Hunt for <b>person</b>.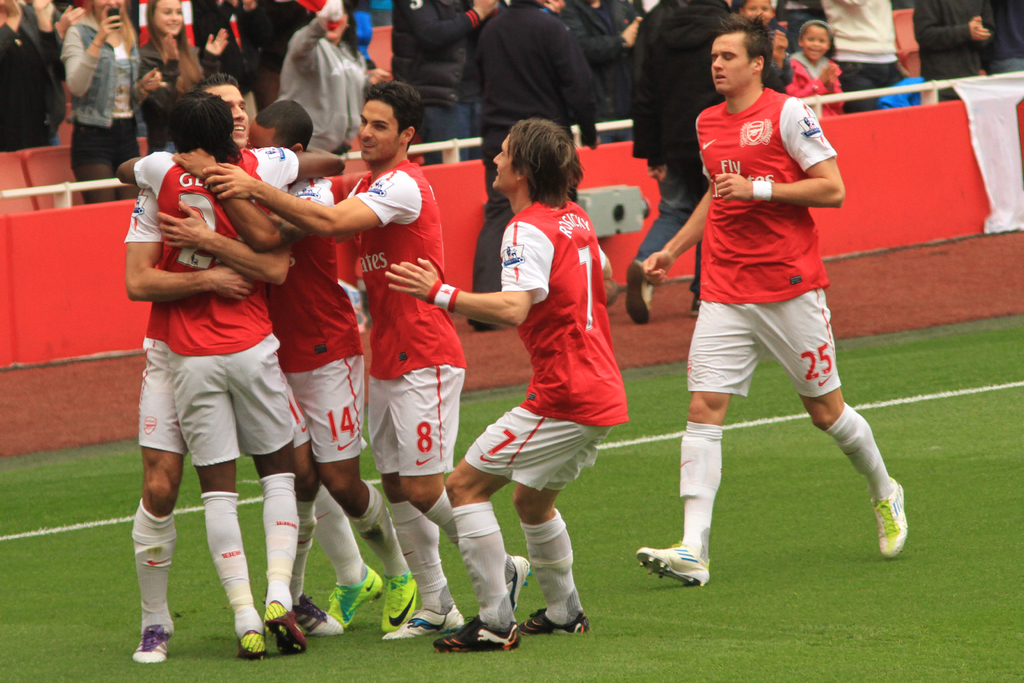
Hunted down at pyautogui.locateOnScreen(477, 0, 596, 134).
